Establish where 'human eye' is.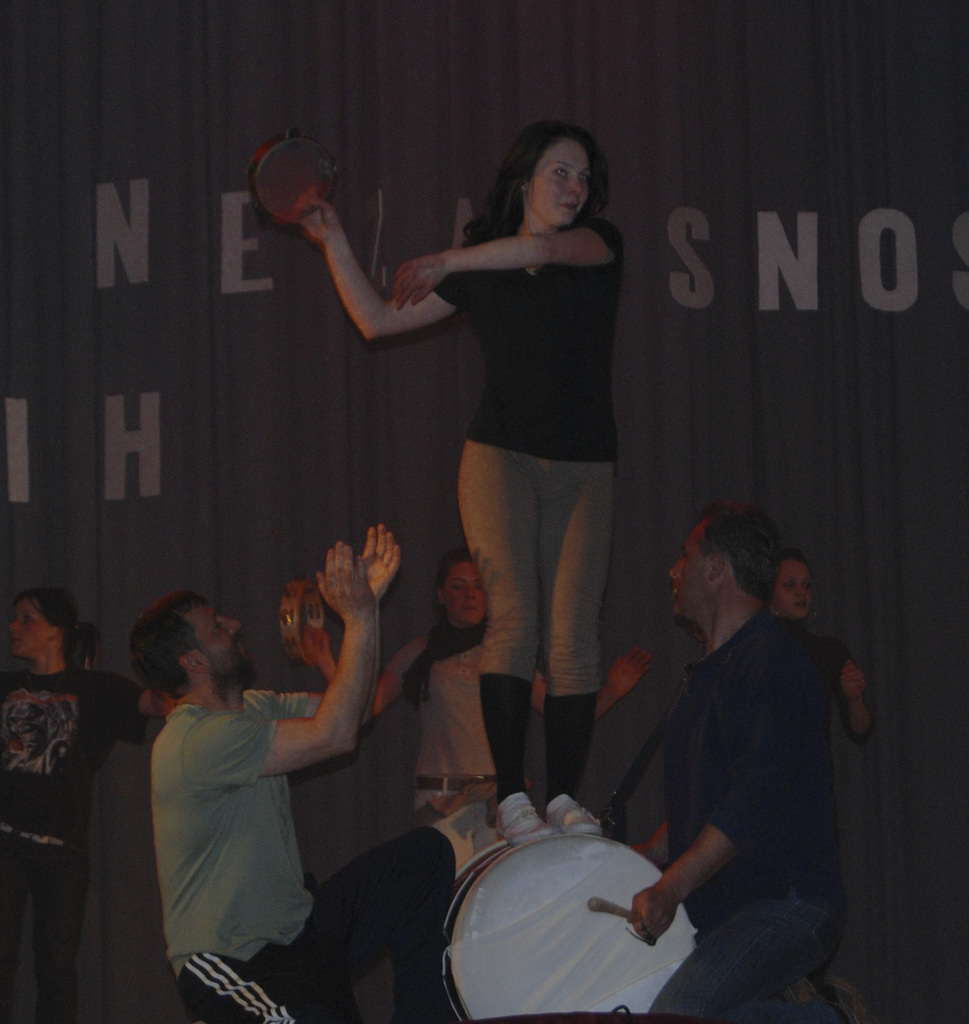
Established at left=556, top=166, right=577, bottom=186.
